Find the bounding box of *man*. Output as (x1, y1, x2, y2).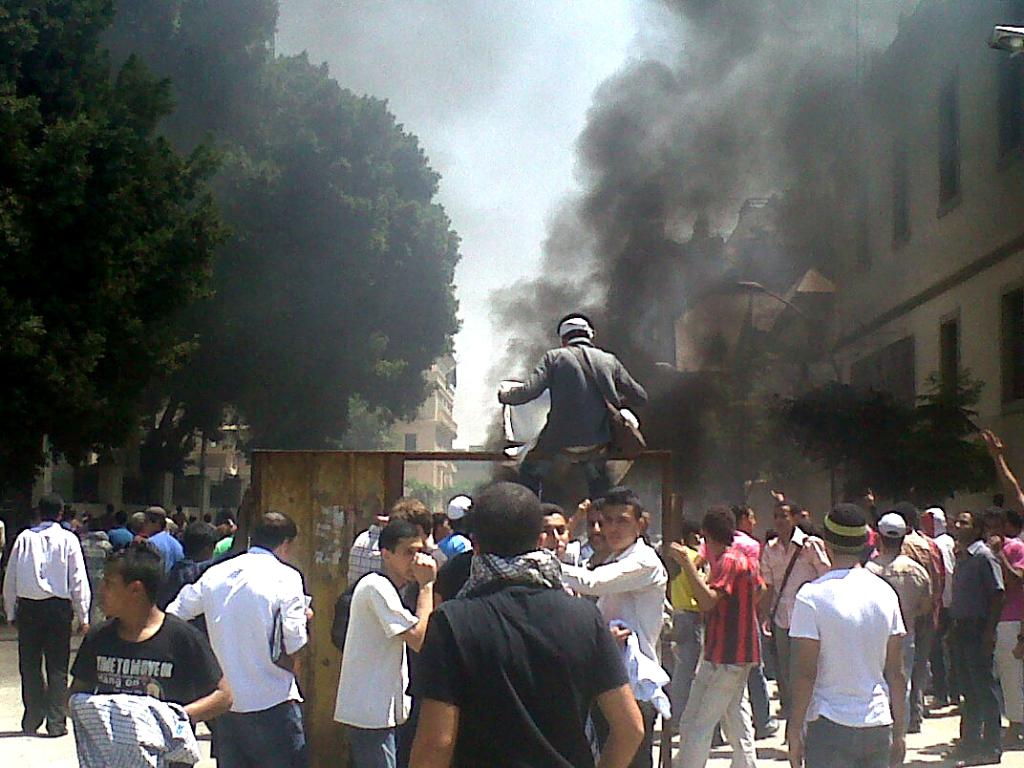
(783, 501, 907, 767).
